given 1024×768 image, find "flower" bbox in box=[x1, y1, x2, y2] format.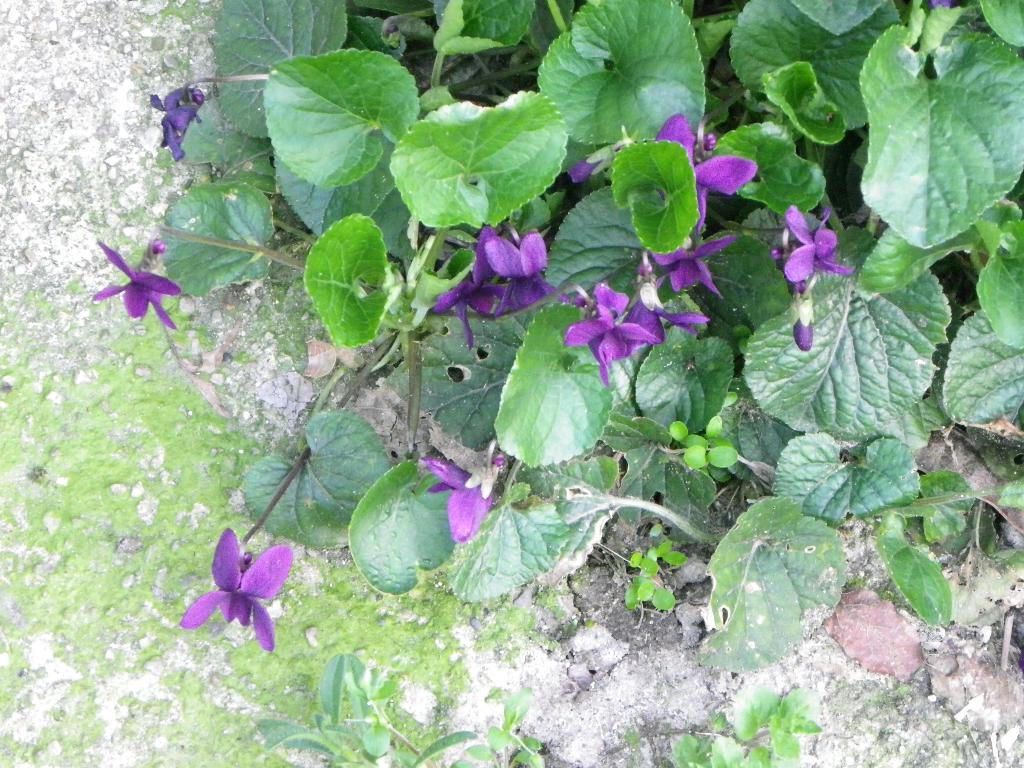
box=[148, 88, 211, 163].
